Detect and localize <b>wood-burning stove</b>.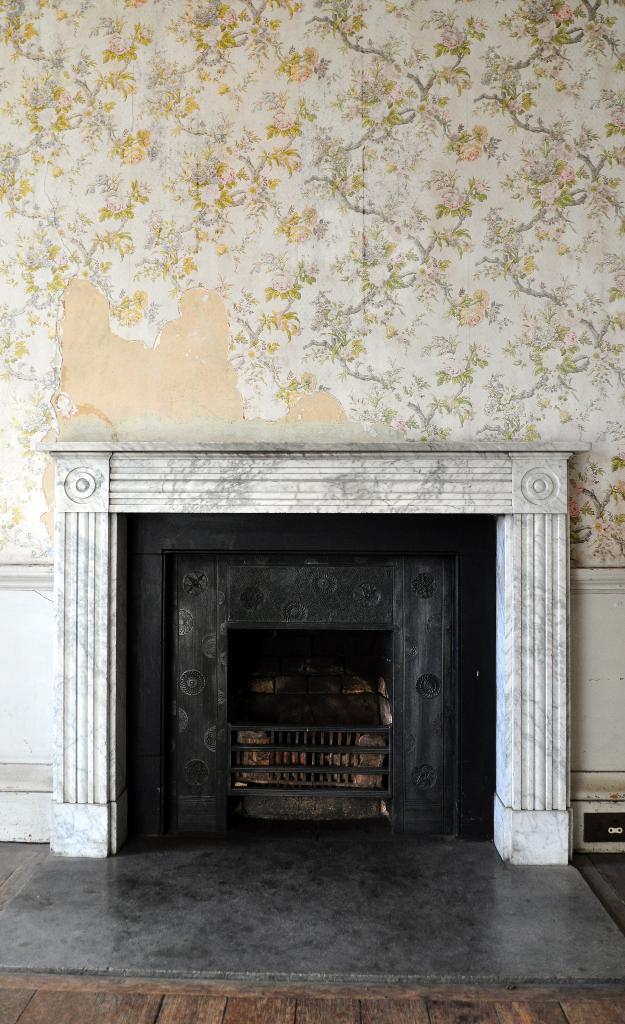
Localized at left=164, top=550, right=461, bottom=851.
